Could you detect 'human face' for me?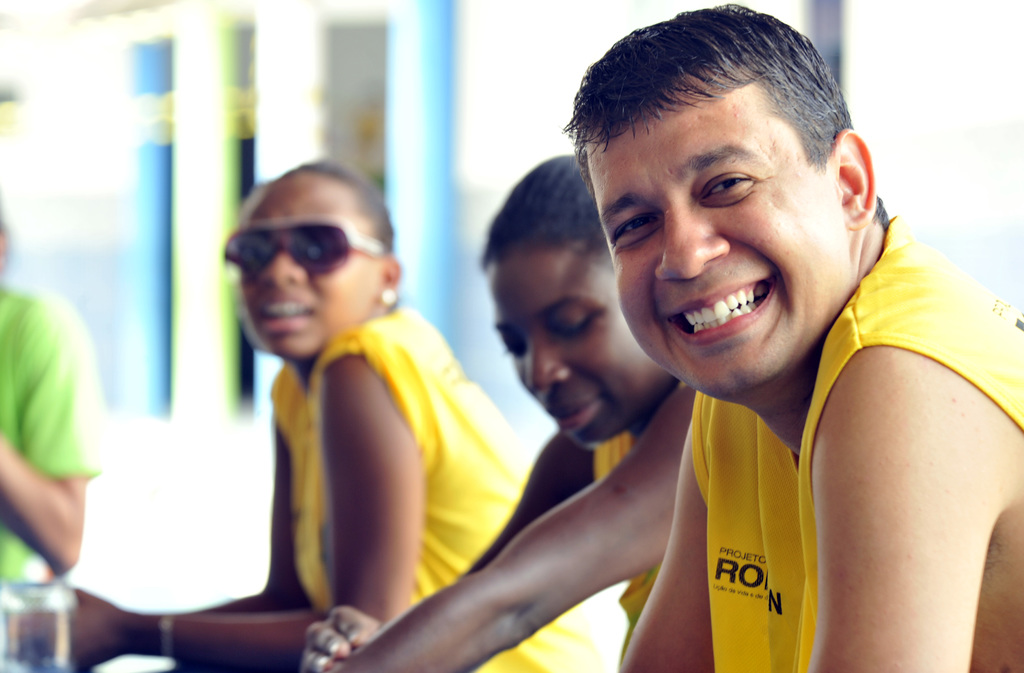
Detection result: pyautogui.locateOnScreen(495, 248, 670, 442).
